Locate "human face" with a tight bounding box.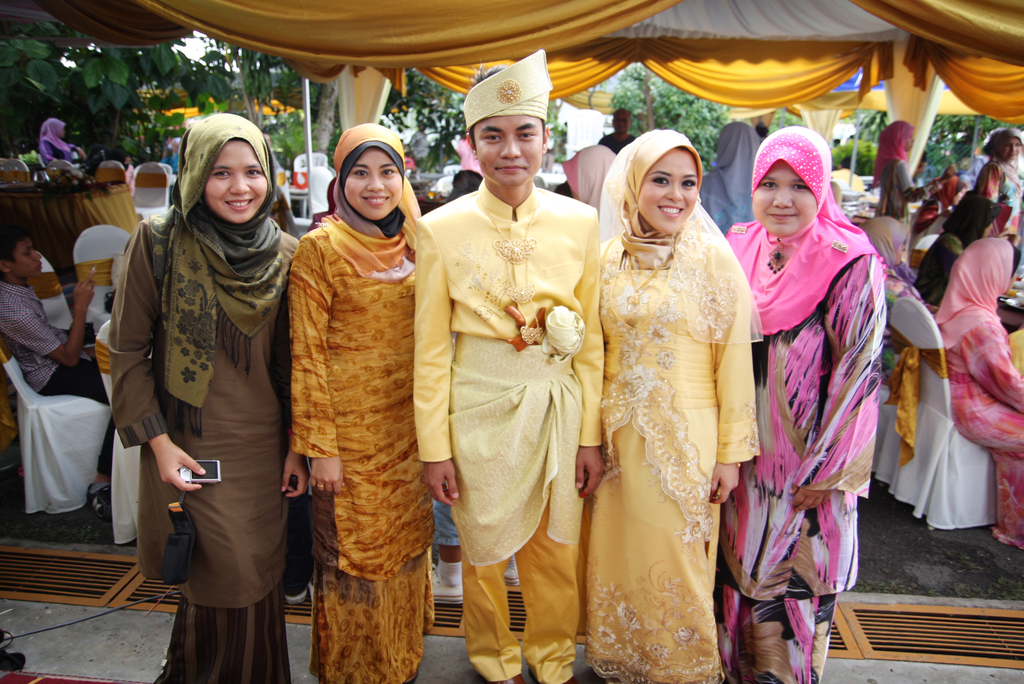
<bbox>204, 142, 267, 225</bbox>.
